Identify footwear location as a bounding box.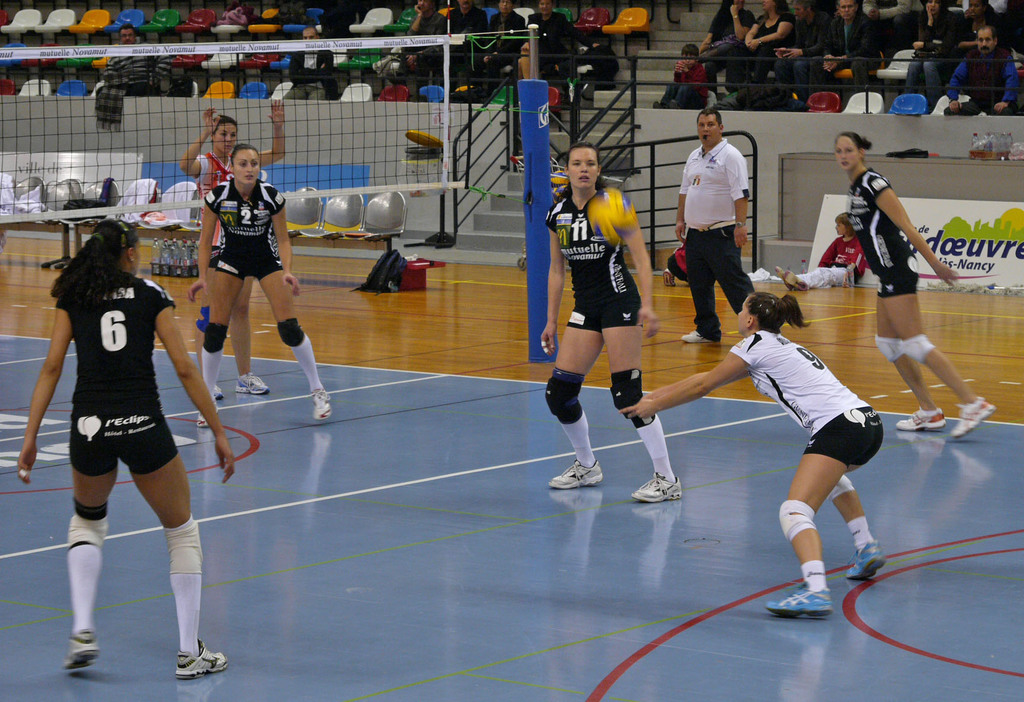
Rect(900, 412, 945, 427).
